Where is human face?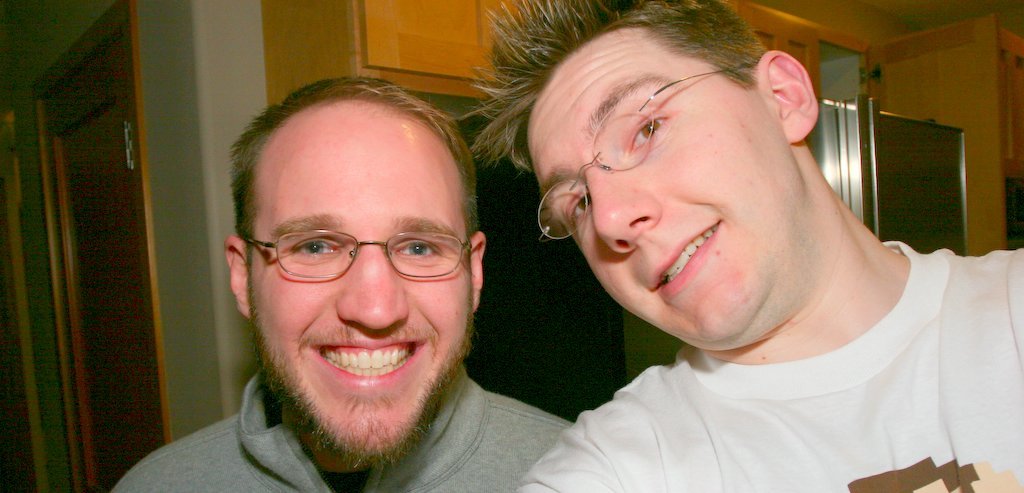
crop(525, 26, 793, 350).
